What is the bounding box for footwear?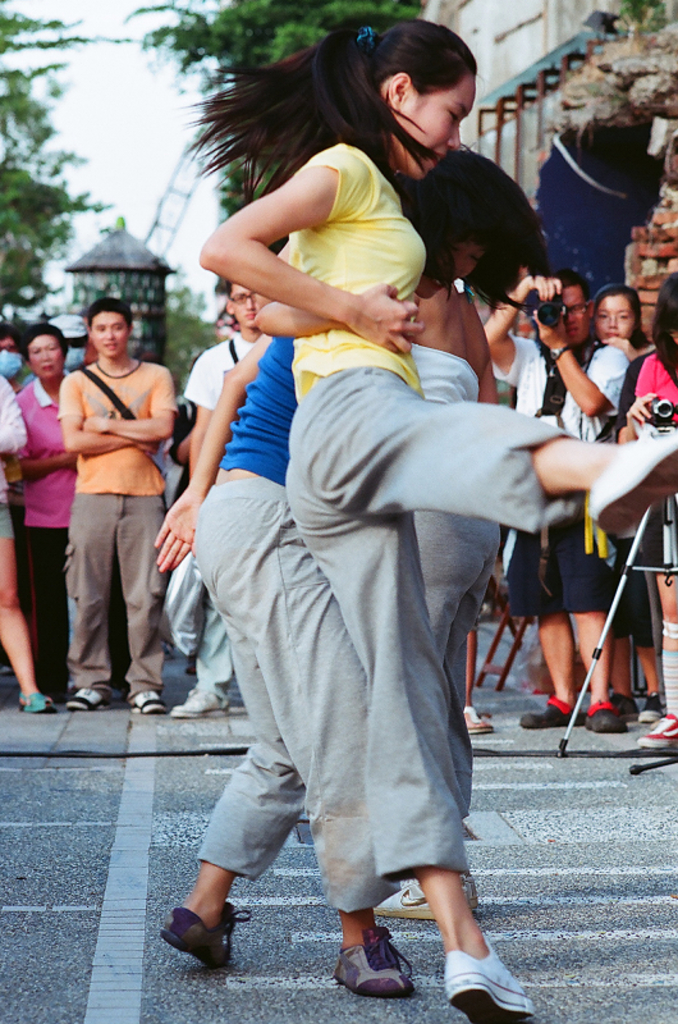
pyautogui.locateOnScreen(586, 694, 623, 737).
